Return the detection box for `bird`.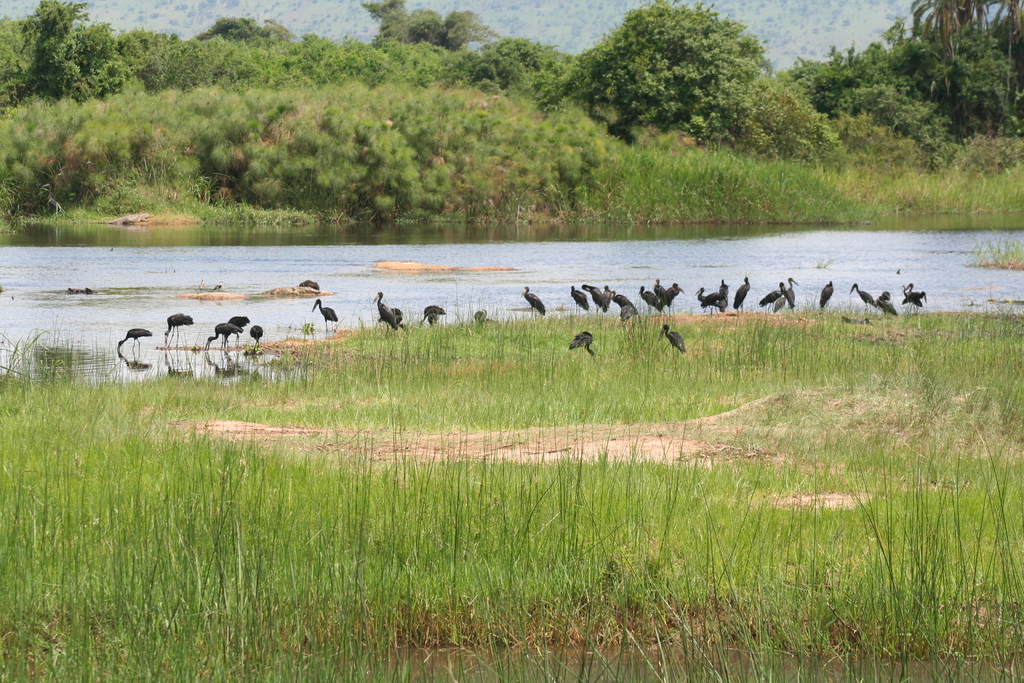
detection(657, 324, 689, 358).
